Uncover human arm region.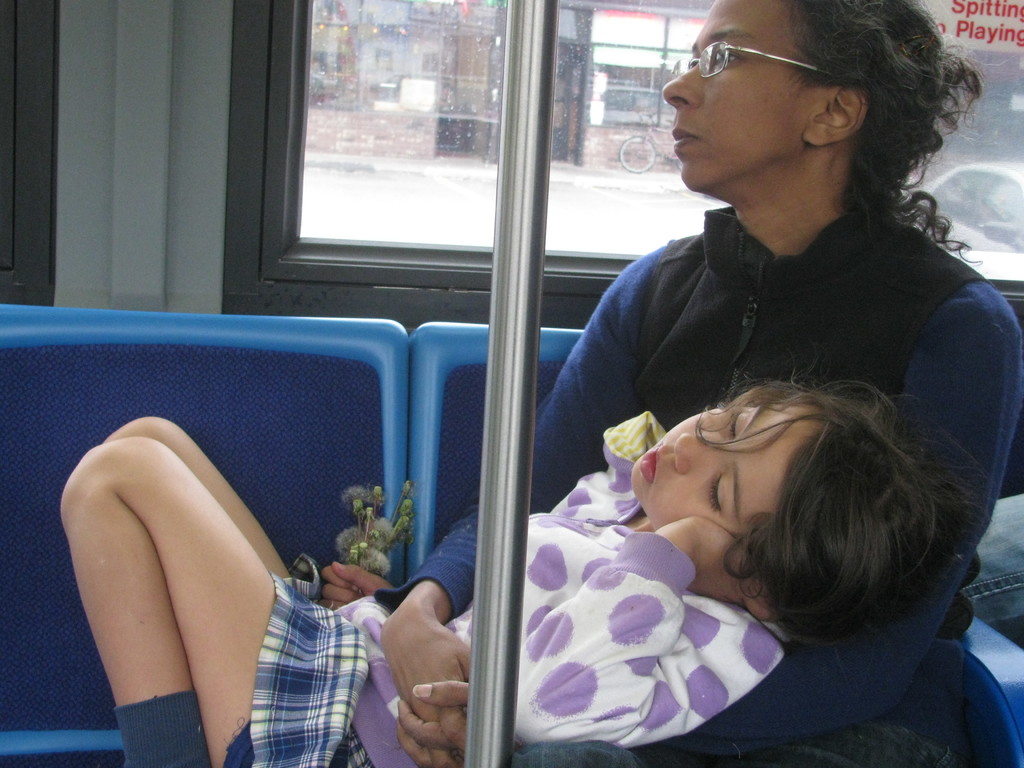
Uncovered: [x1=311, y1=563, x2=438, y2=622].
